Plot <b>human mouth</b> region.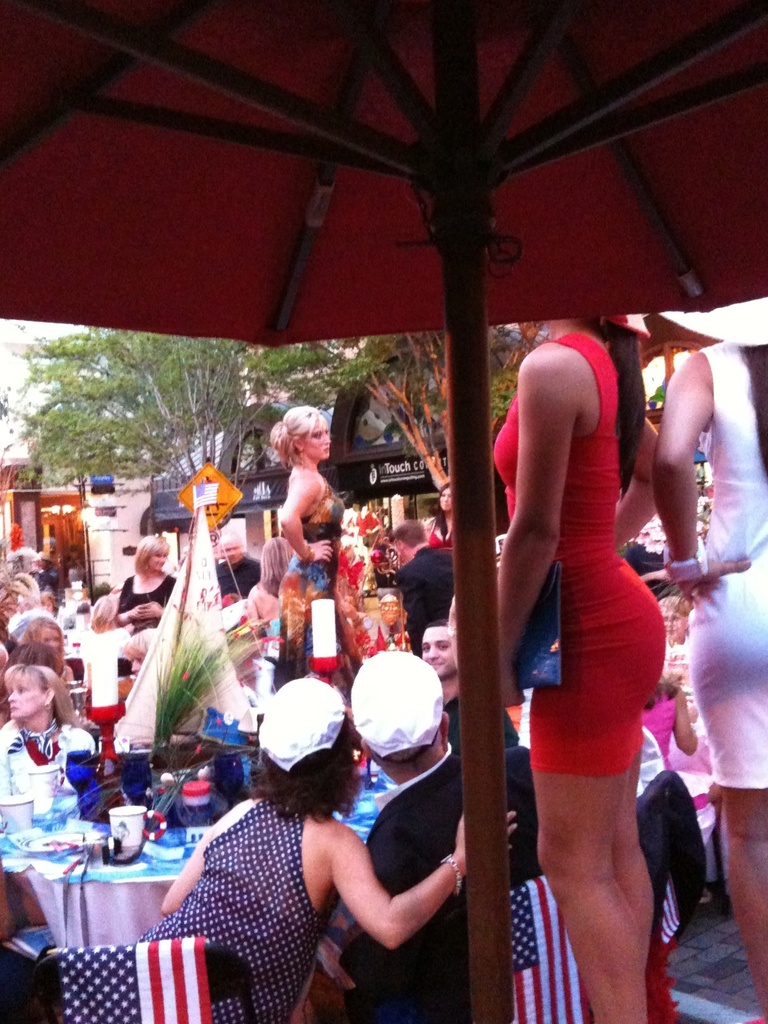
Plotted at select_region(49, 648, 58, 653).
